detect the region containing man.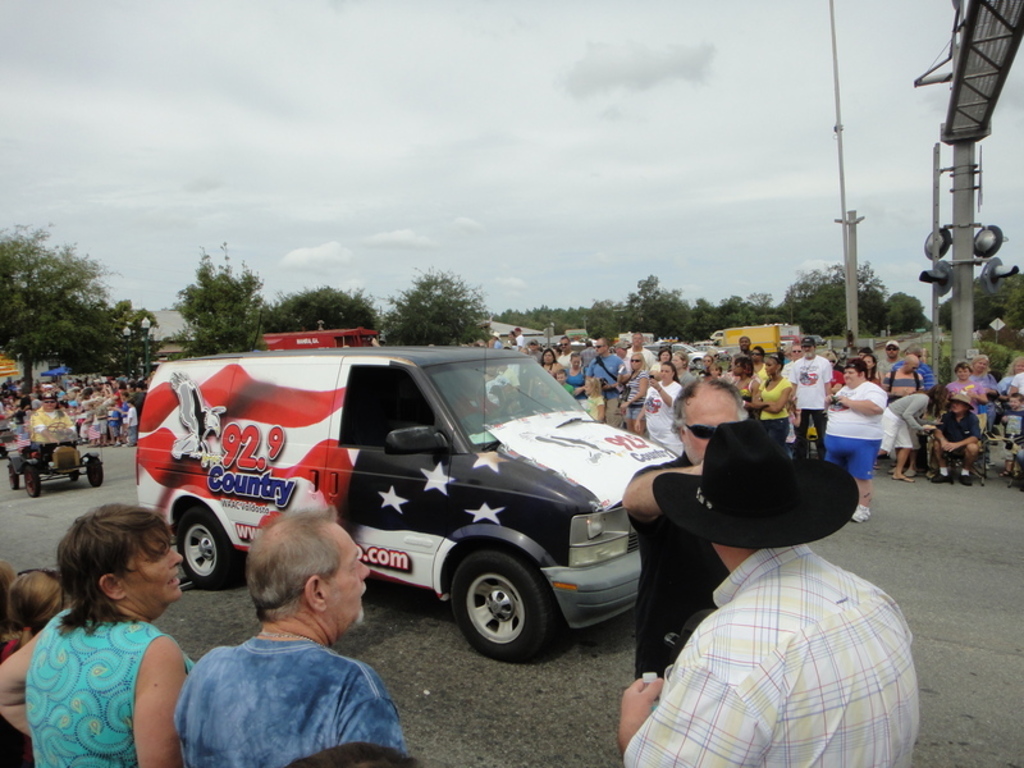
585:332:628:425.
